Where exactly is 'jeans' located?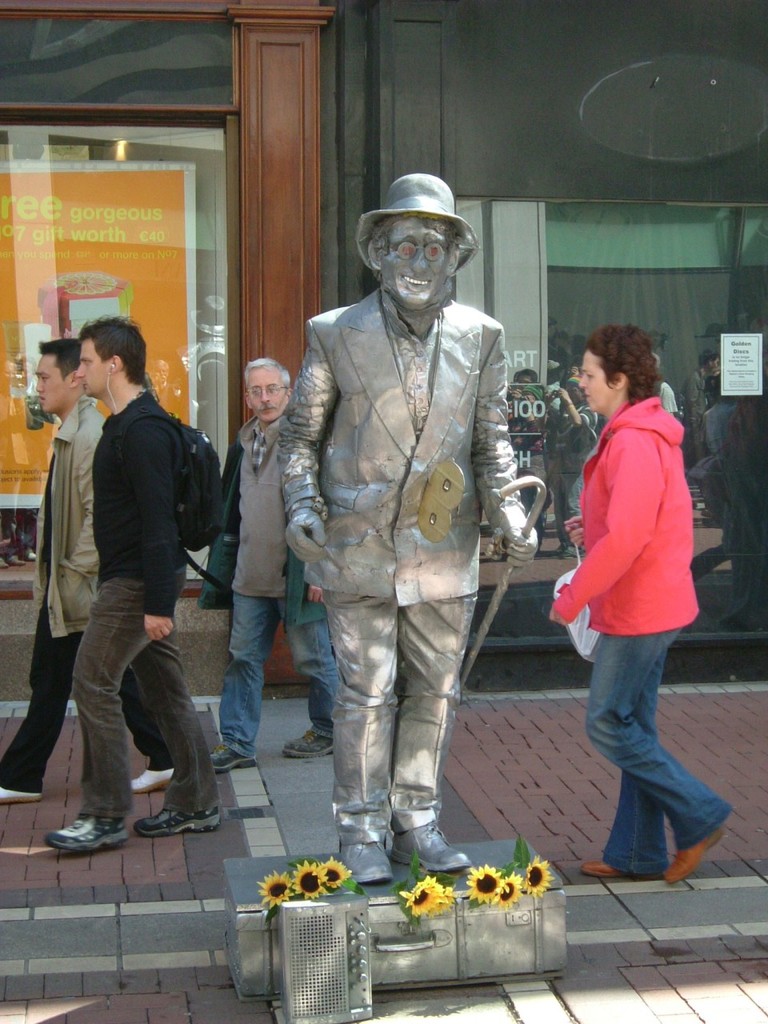
Its bounding box is <box>595,625,723,887</box>.
